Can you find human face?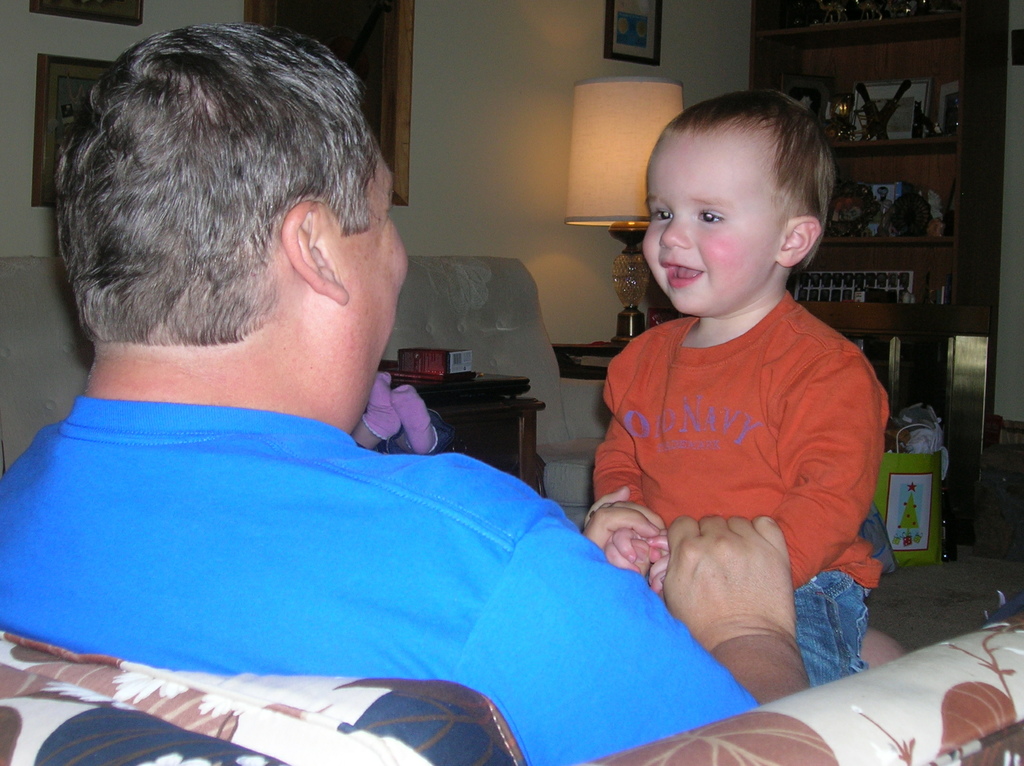
Yes, bounding box: Rect(340, 150, 413, 429).
